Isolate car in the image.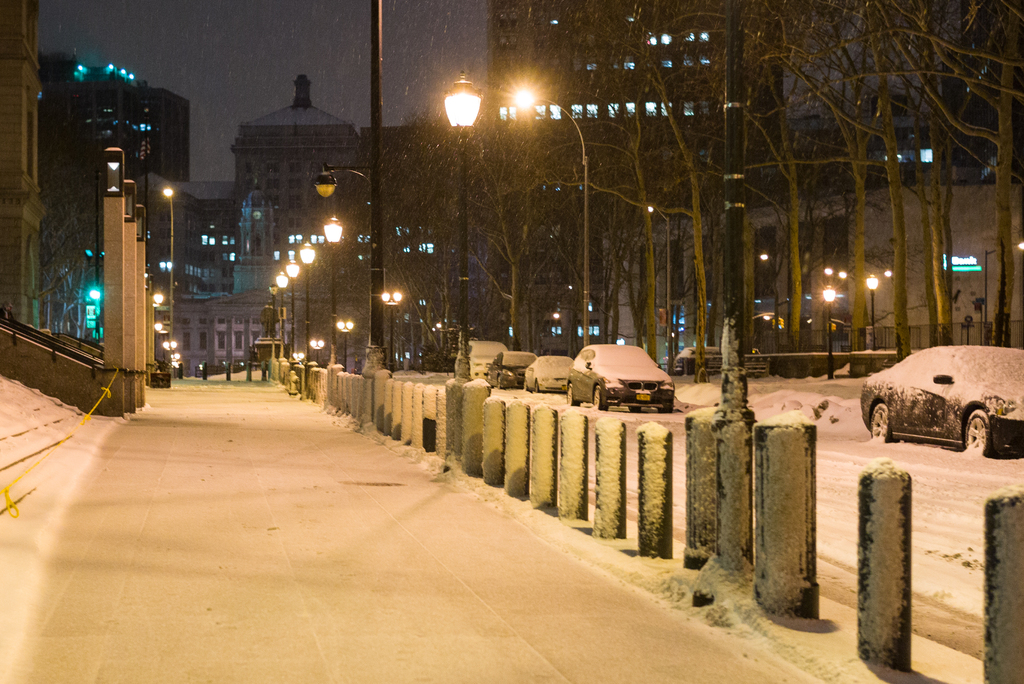
Isolated region: (left=493, top=352, right=527, bottom=386).
